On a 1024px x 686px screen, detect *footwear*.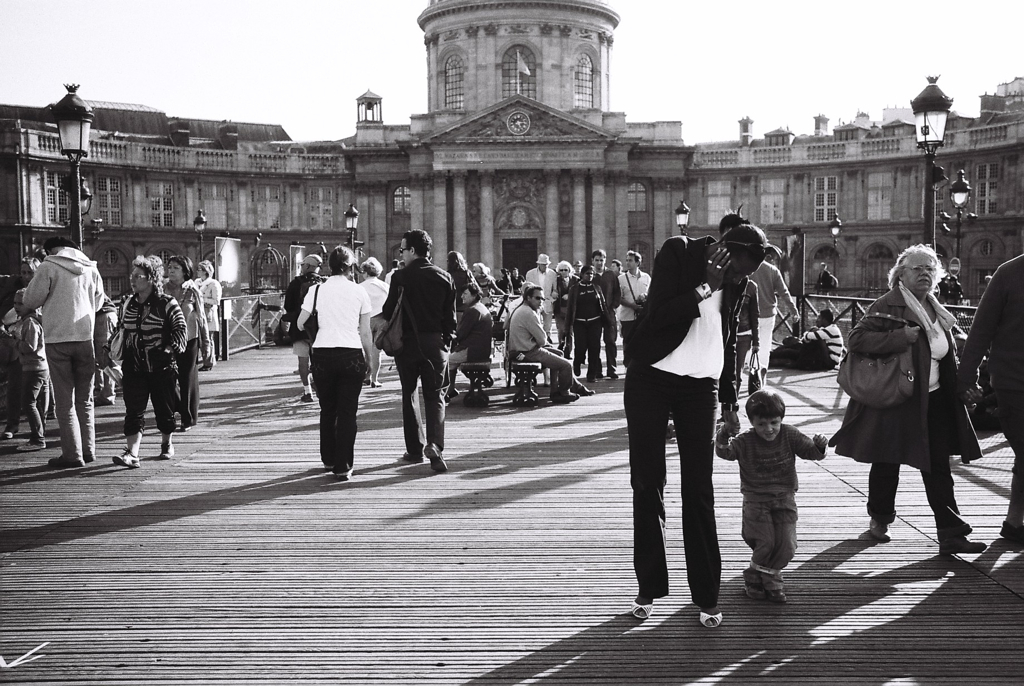
[x1=997, y1=523, x2=1023, y2=542].
